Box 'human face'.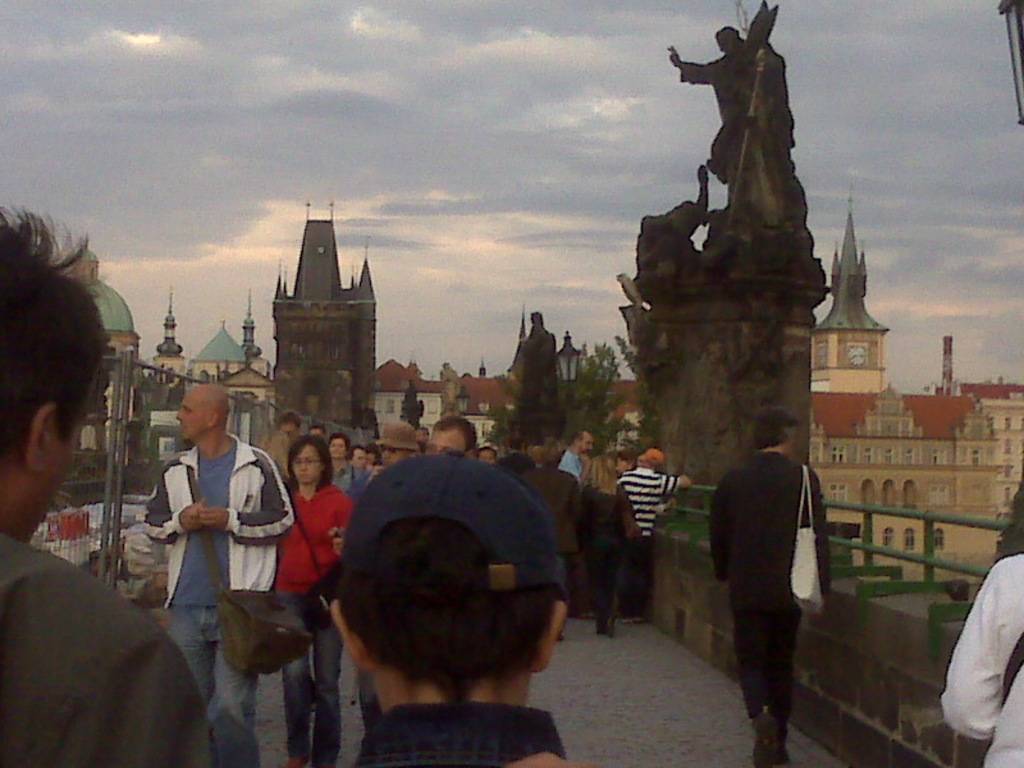
<box>175,390,206,440</box>.
